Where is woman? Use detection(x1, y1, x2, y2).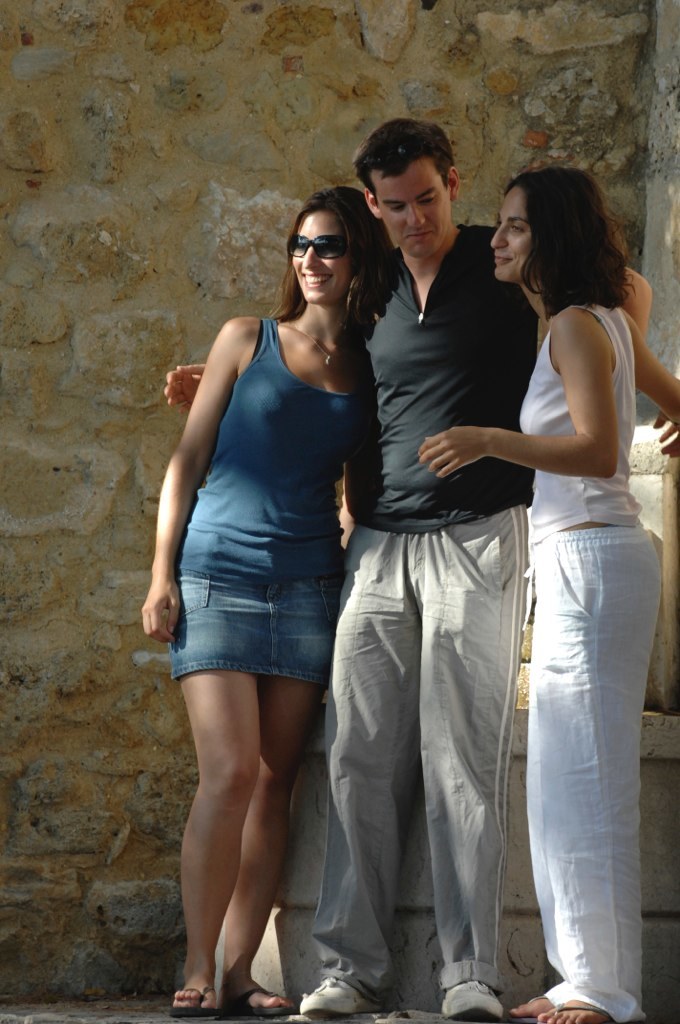
detection(145, 188, 420, 997).
